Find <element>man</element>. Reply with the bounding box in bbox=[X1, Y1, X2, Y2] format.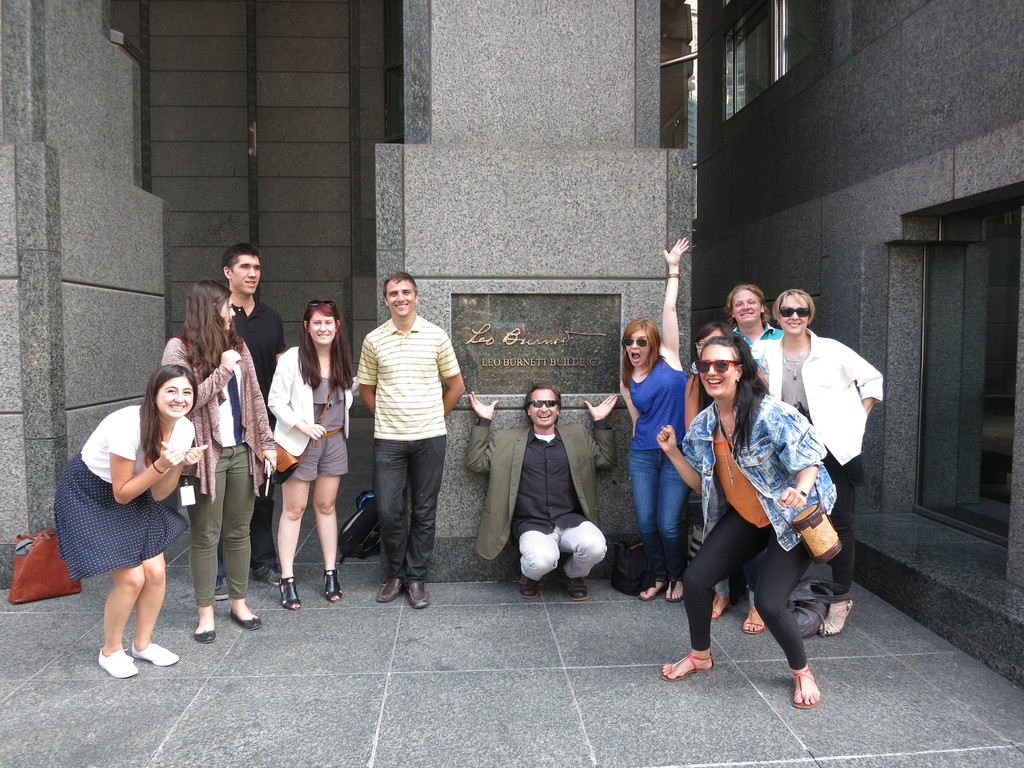
bbox=[208, 240, 295, 597].
